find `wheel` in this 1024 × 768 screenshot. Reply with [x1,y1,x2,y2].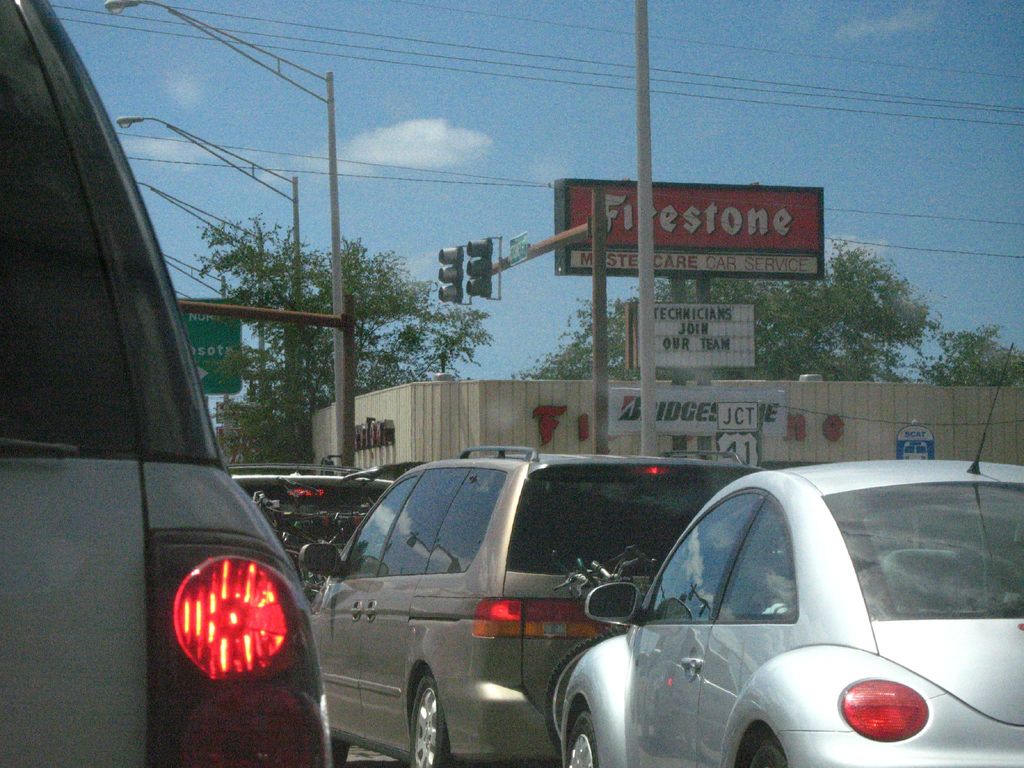
[321,689,346,767].
